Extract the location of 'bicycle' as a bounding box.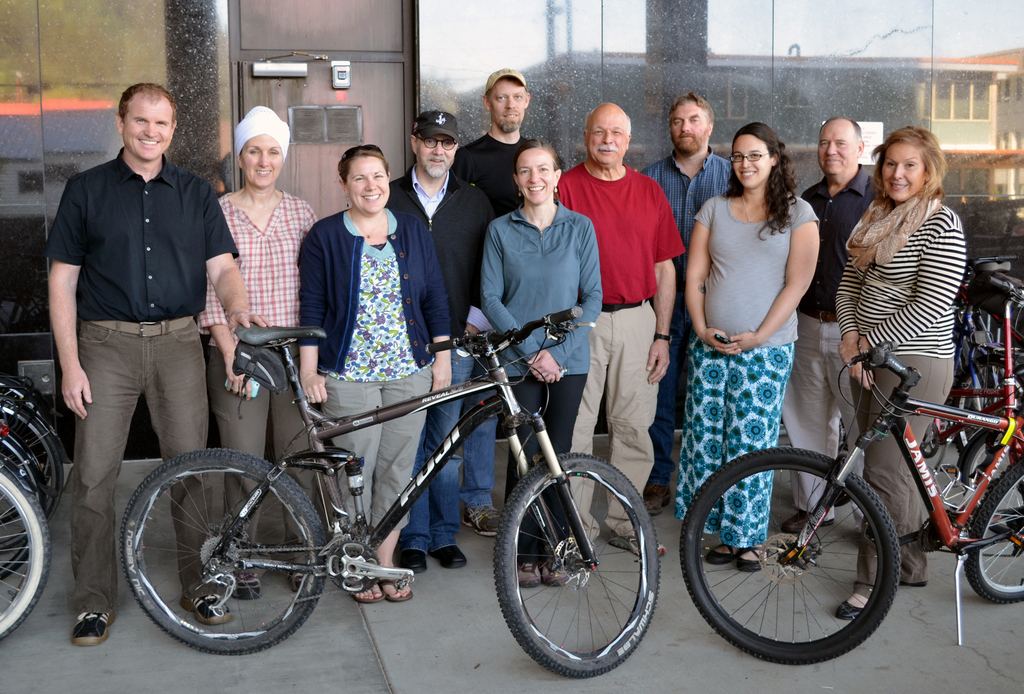
{"left": 116, "top": 319, "right": 663, "bottom": 670}.
